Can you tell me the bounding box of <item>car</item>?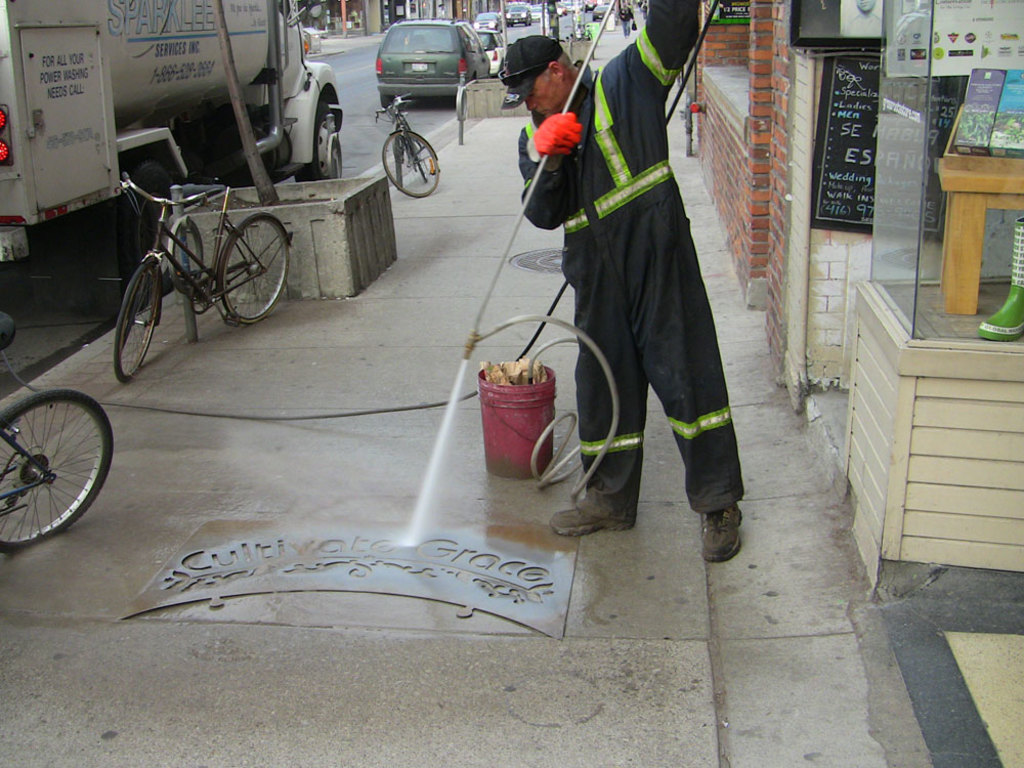
502 5 534 24.
